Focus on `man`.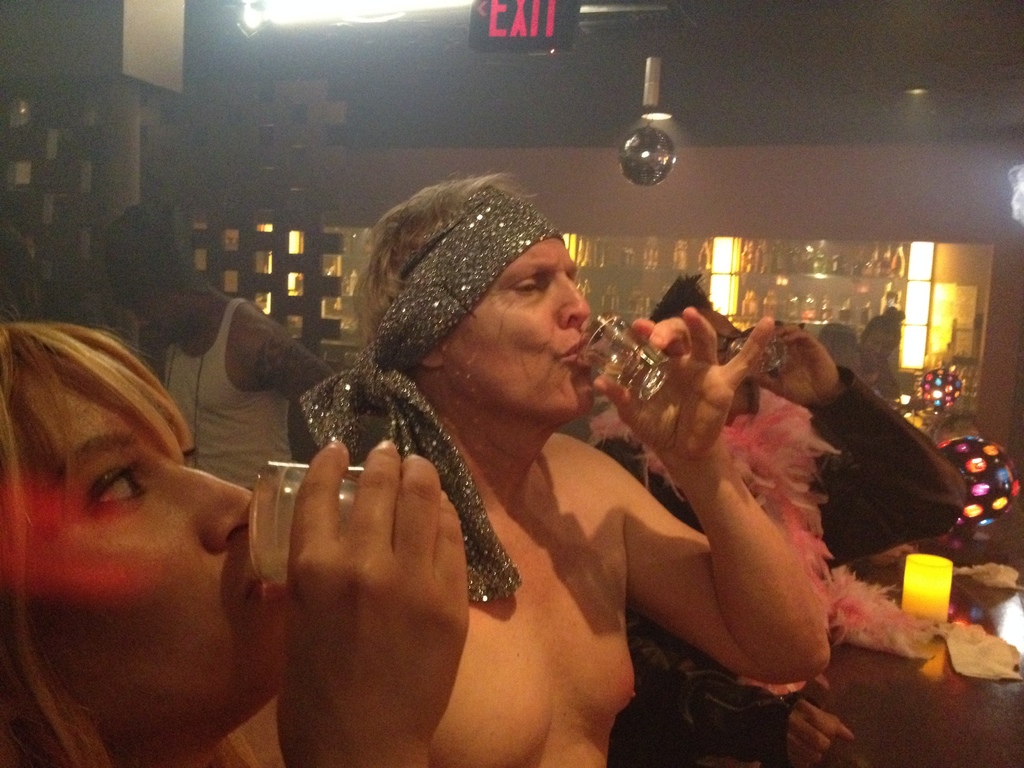
Focused at l=589, t=268, r=968, b=767.
